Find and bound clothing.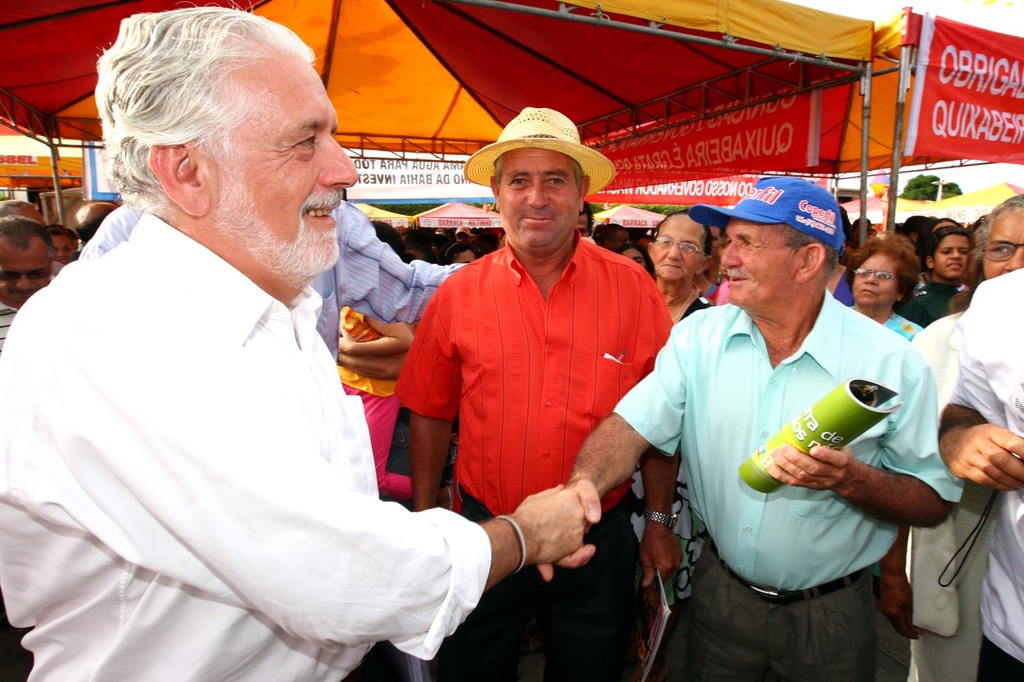
Bound: 848,303,917,337.
